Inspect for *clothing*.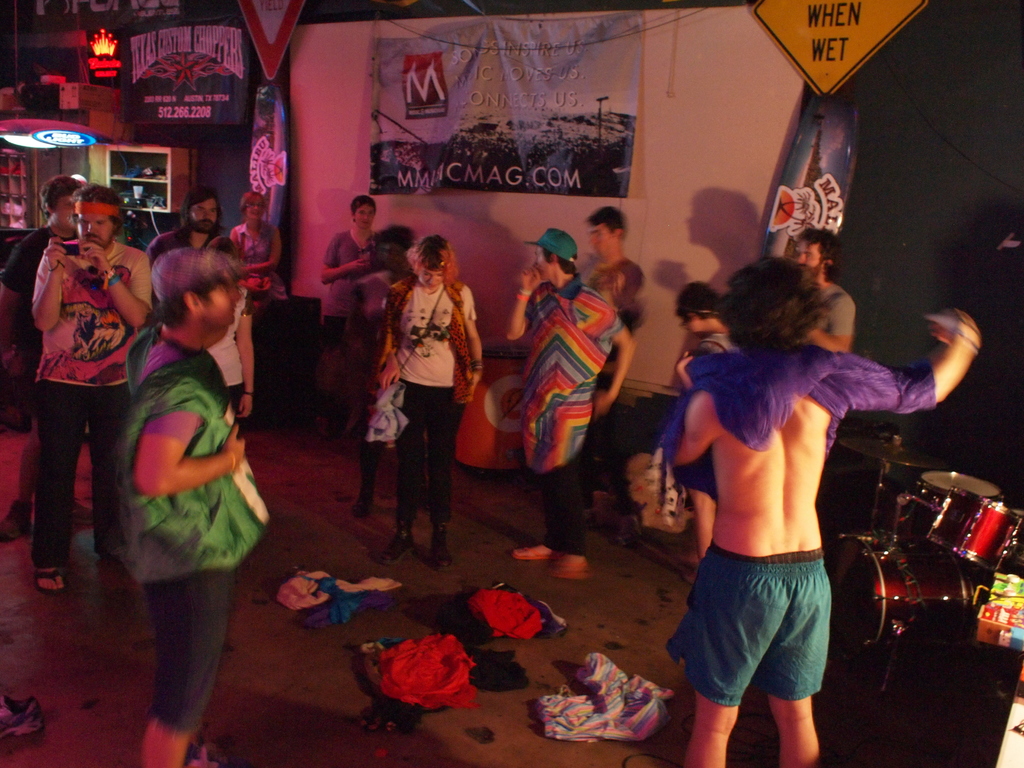
Inspection: (524,282,618,478).
